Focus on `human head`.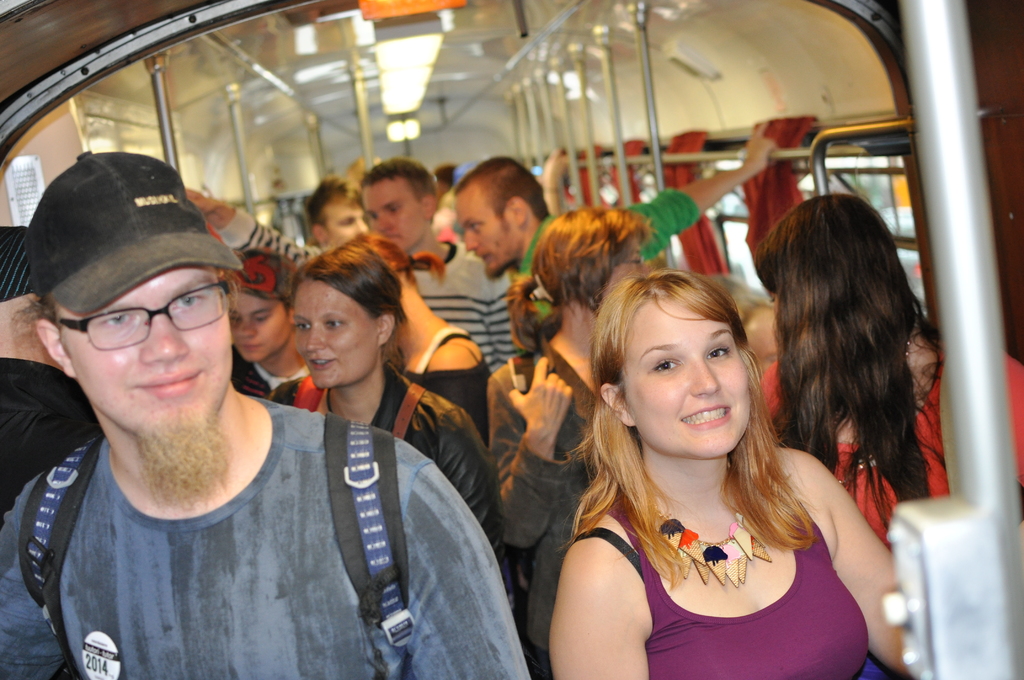
Focused at bbox=[305, 172, 368, 254].
